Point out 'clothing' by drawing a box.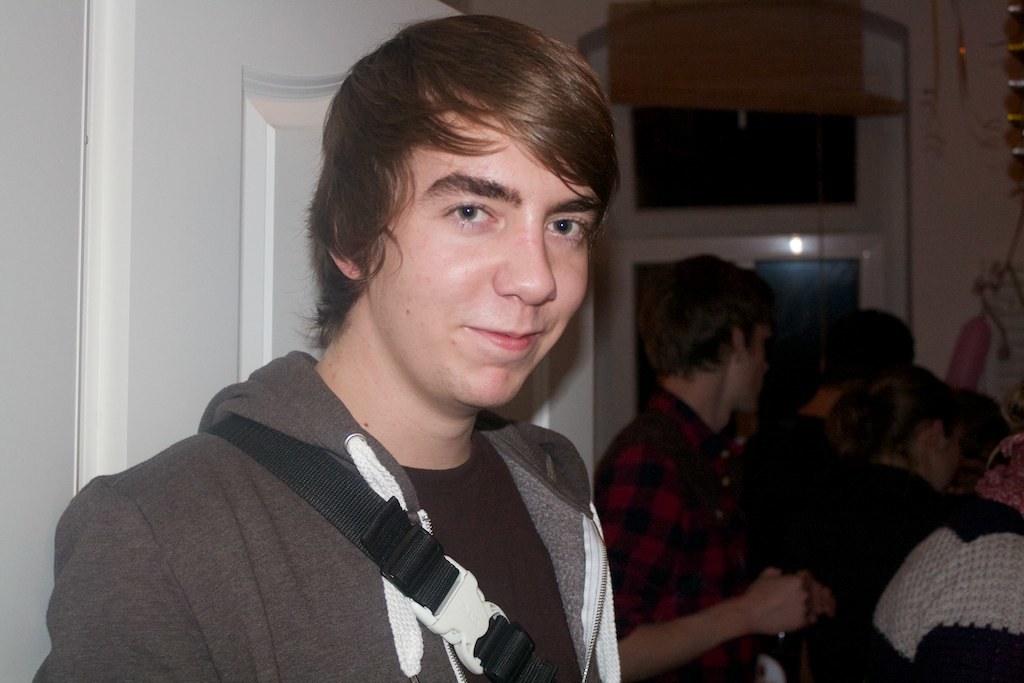
(59,320,647,682).
